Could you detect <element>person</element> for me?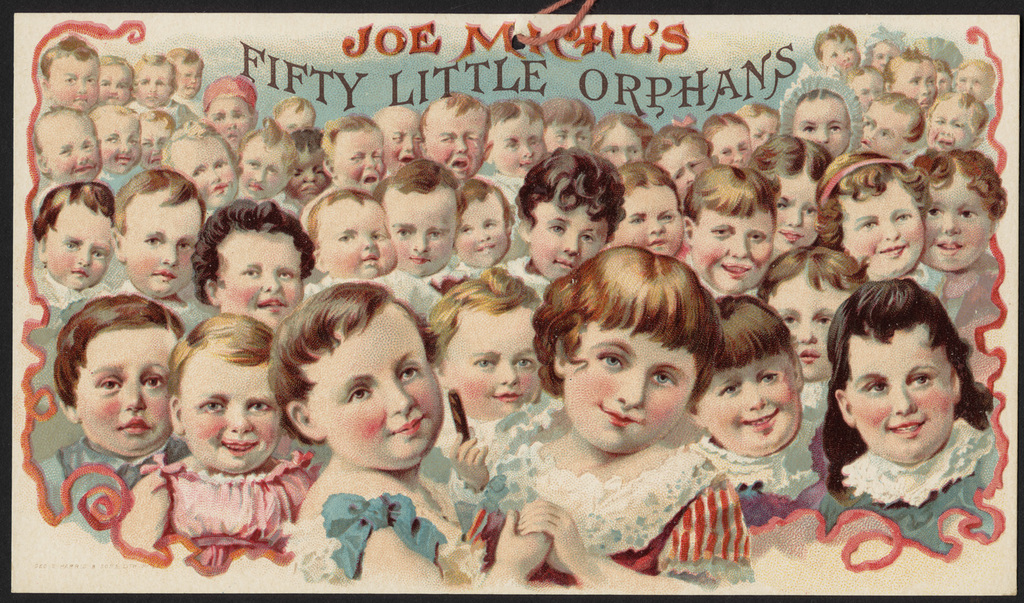
Detection result: 97,108,144,173.
